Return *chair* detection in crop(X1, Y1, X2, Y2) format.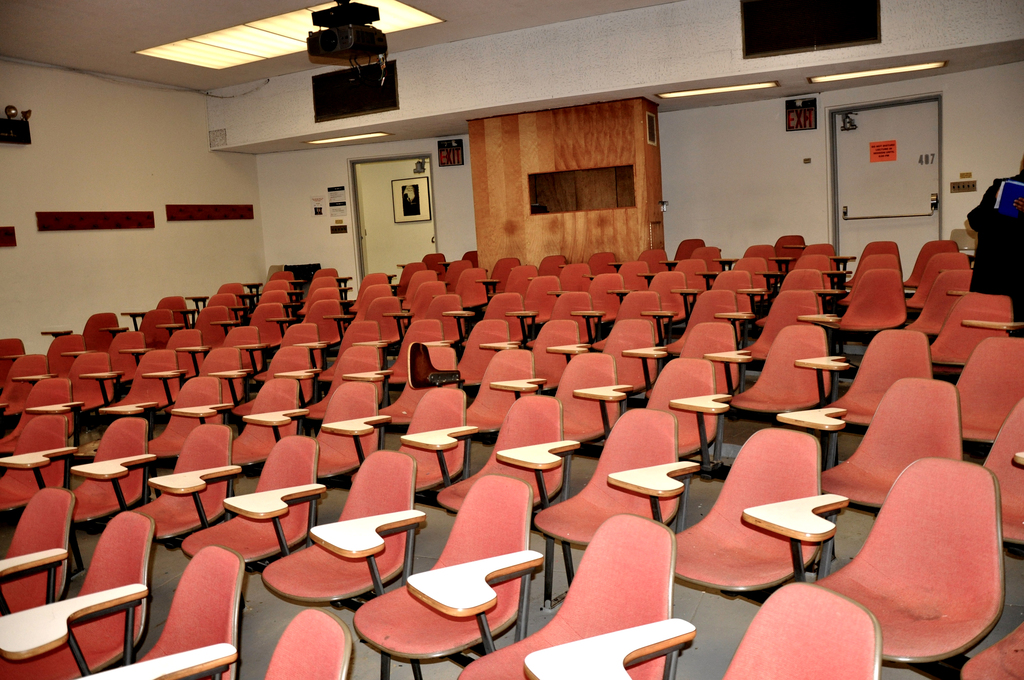
crop(960, 619, 1023, 679).
